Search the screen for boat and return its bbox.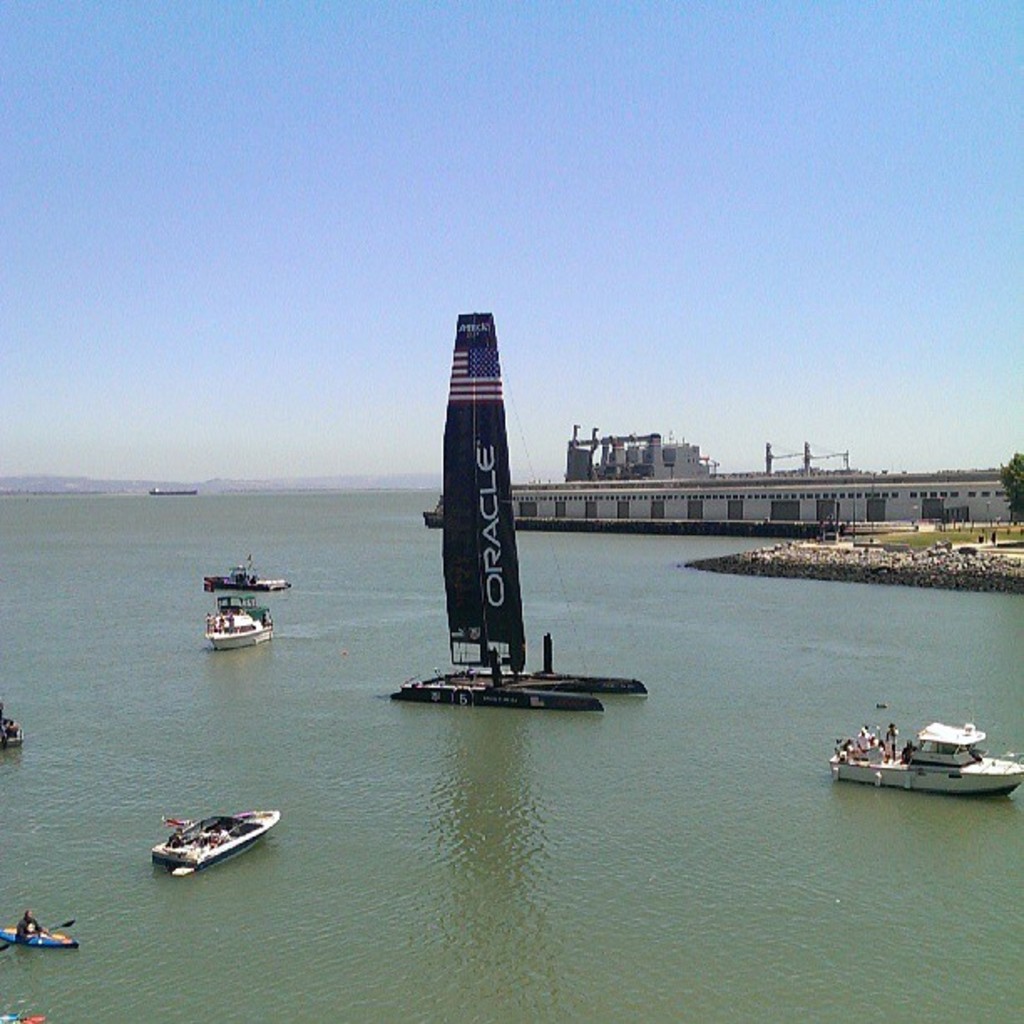
Found: region(390, 315, 621, 751).
